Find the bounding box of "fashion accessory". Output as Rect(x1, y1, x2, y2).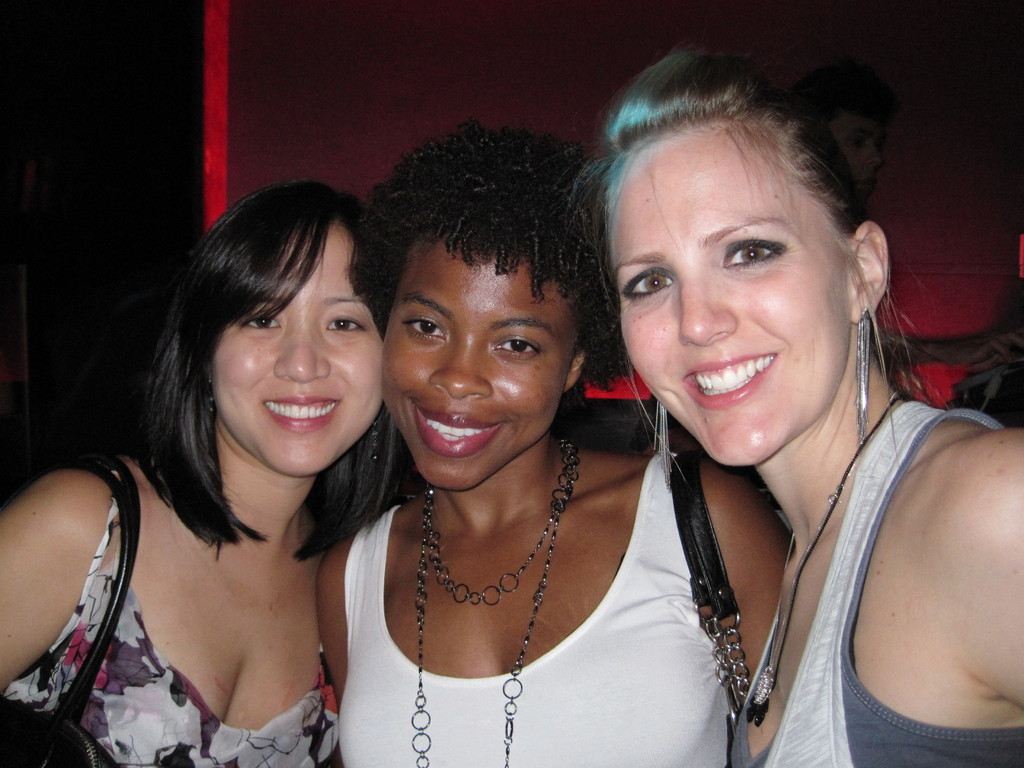
Rect(204, 378, 214, 415).
